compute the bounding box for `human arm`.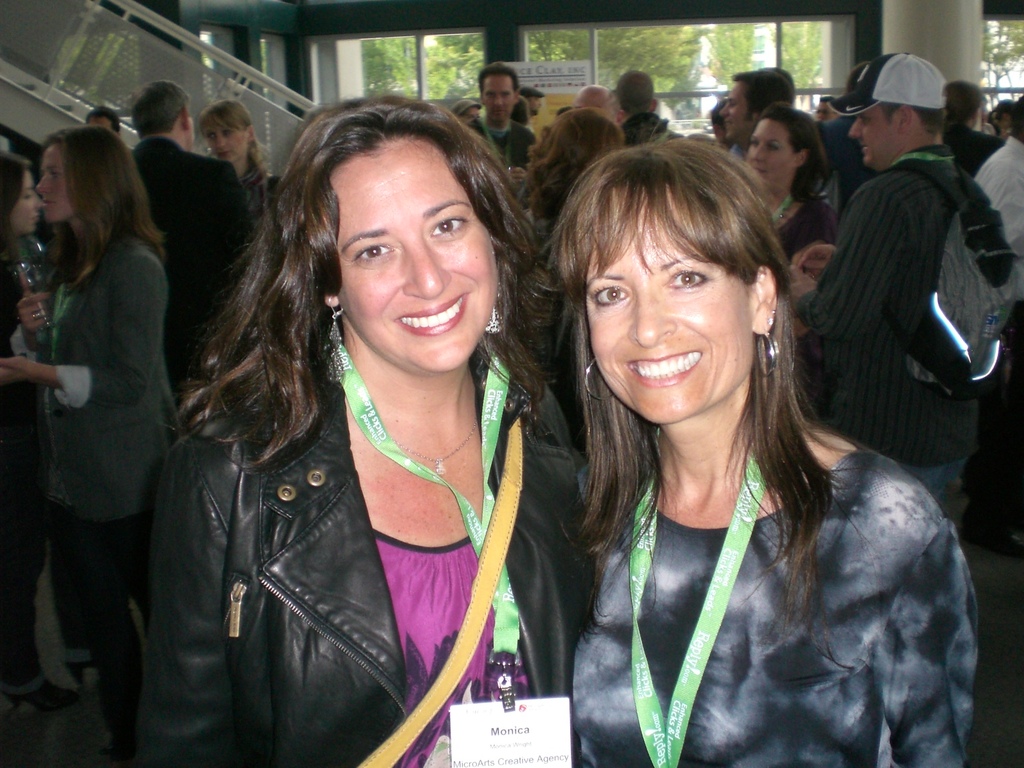
138 431 237 767.
